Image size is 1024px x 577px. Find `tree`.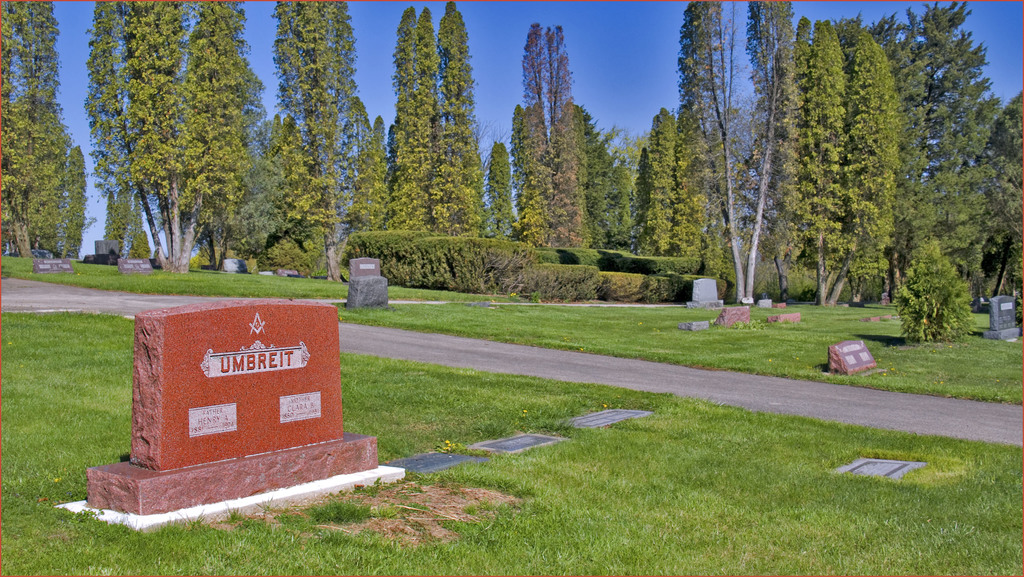
bbox(385, 0, 480, 240).
